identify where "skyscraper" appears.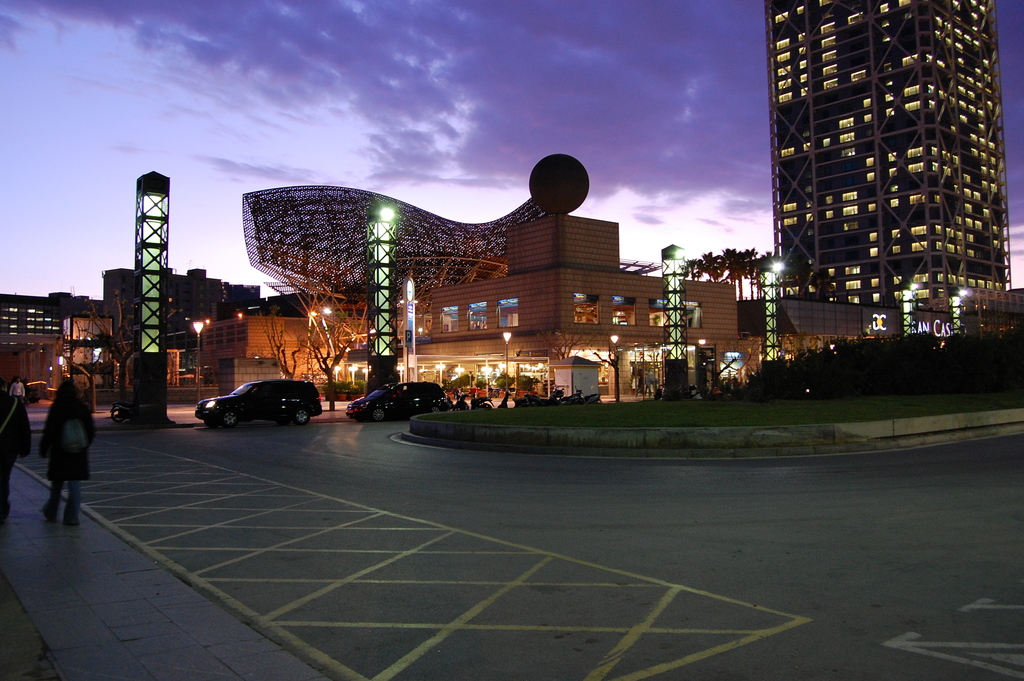
Appears at left=763, top=0, right=1011, bottom=359.
